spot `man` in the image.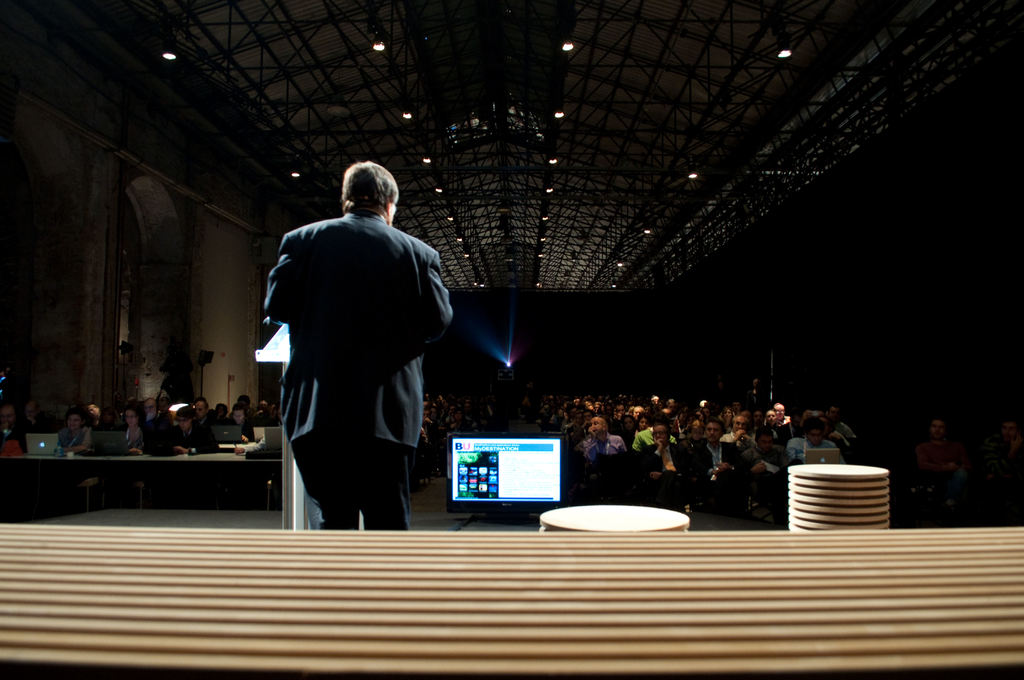
`man` found at 264,159,456,533.
